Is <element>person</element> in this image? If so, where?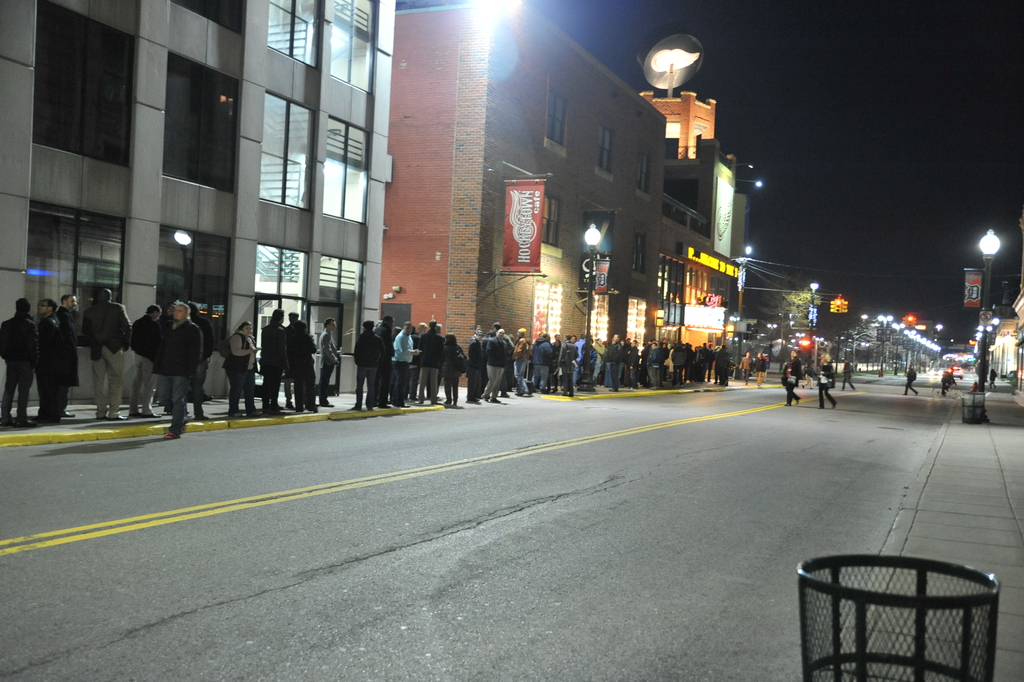
Yes, at region(163, 302, 200, 439).
